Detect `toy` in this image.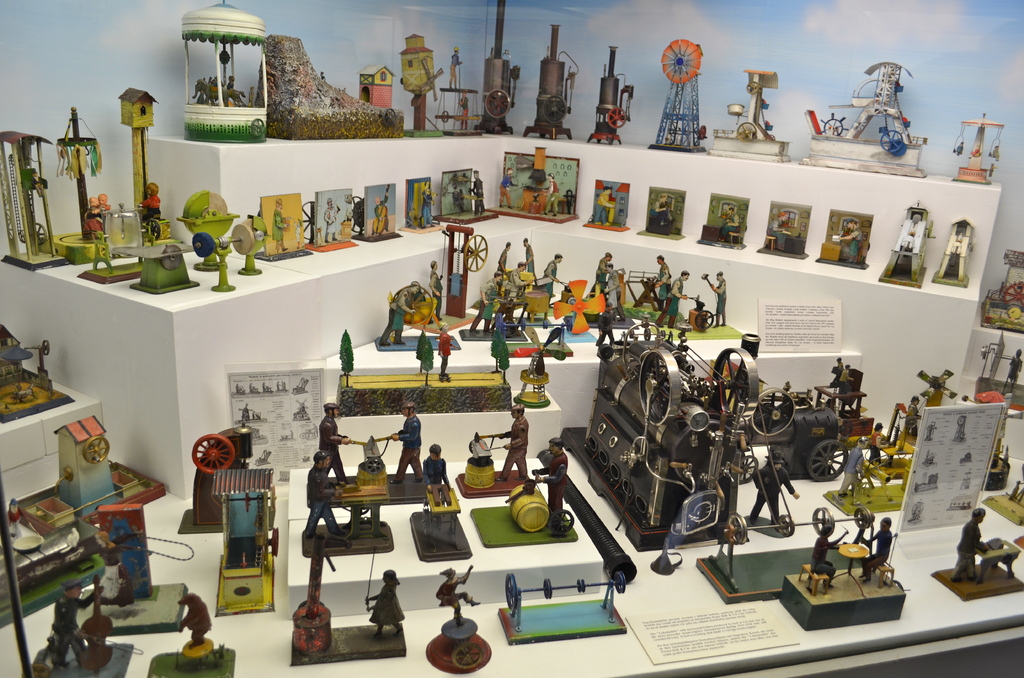
Detection: crop(172, 422, 252, 533).
